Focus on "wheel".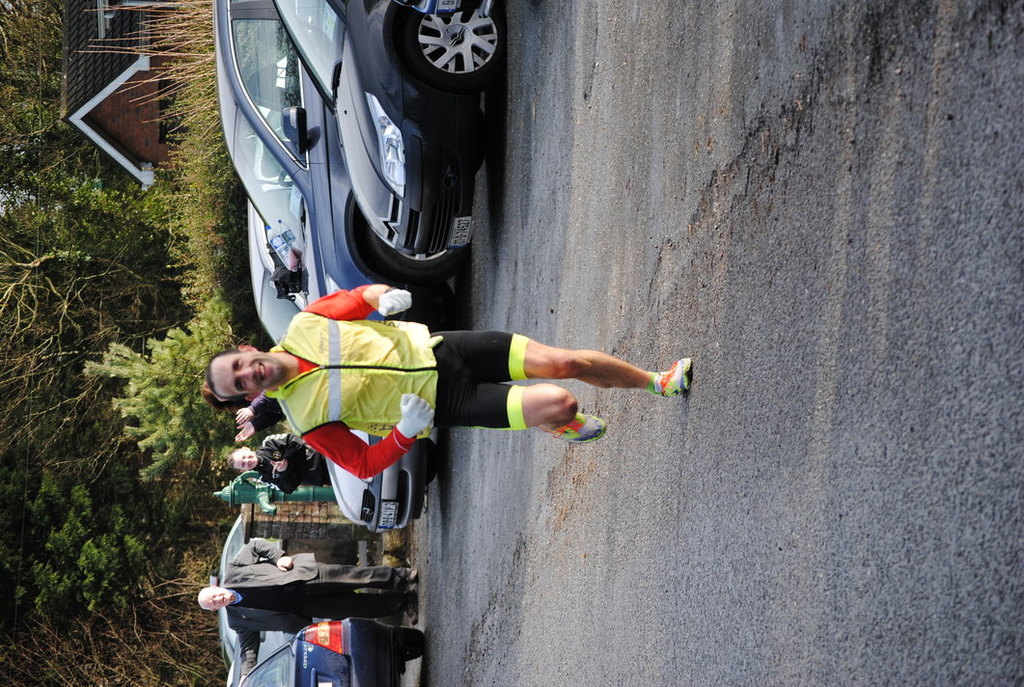
Focused at rect(402, 631, 428, 662).
